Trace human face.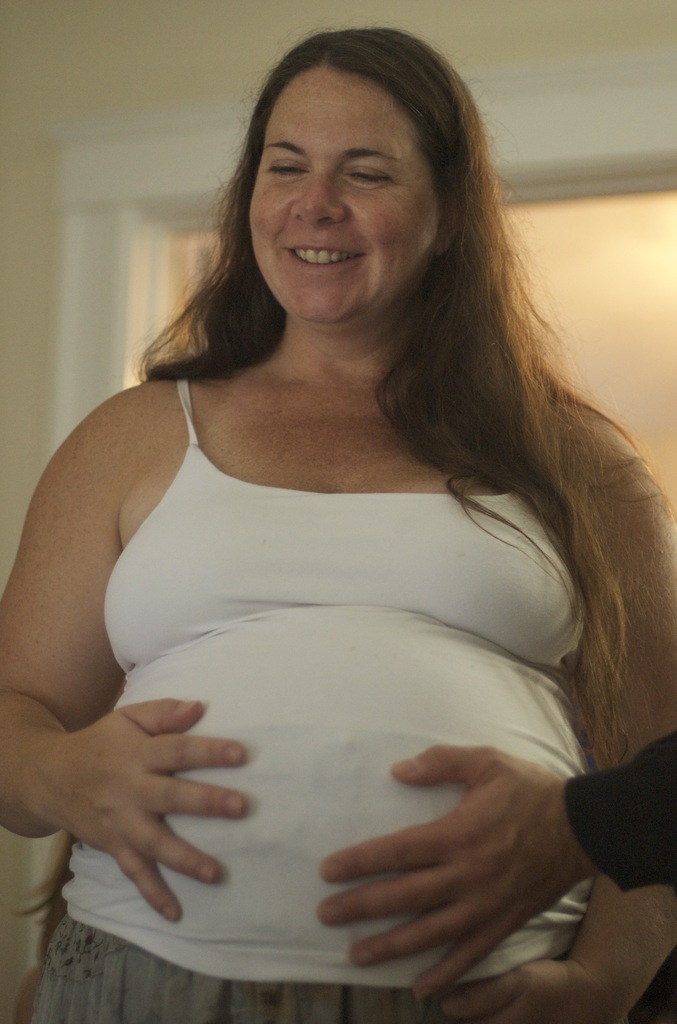
Traced to bbox=[245, 68, 437, 323].
